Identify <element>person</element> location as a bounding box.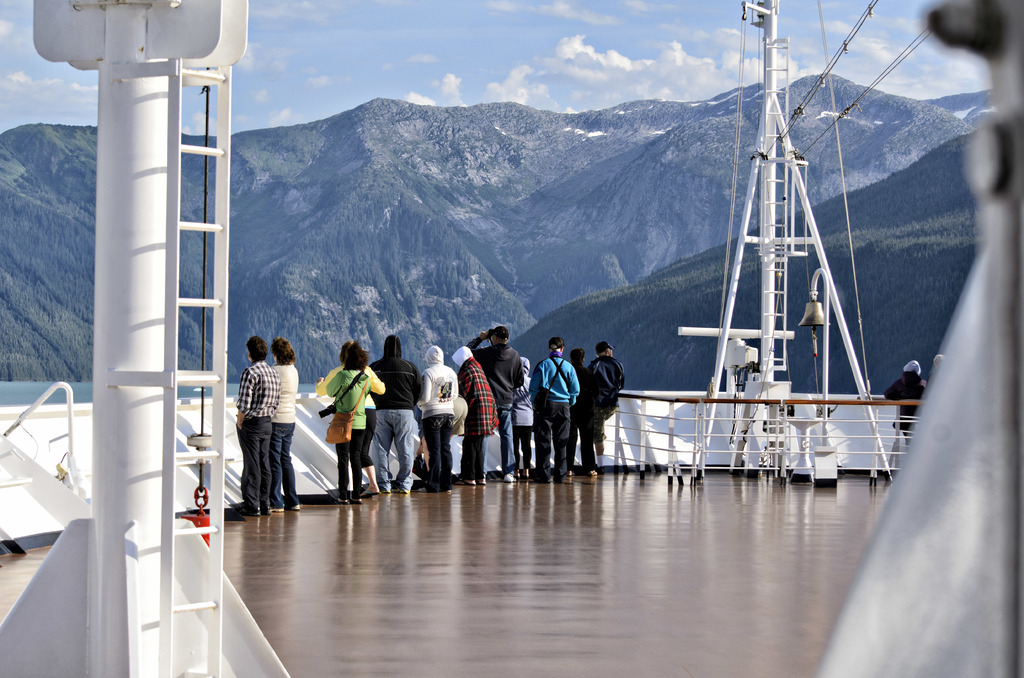
(234, 339, 281, 517).
